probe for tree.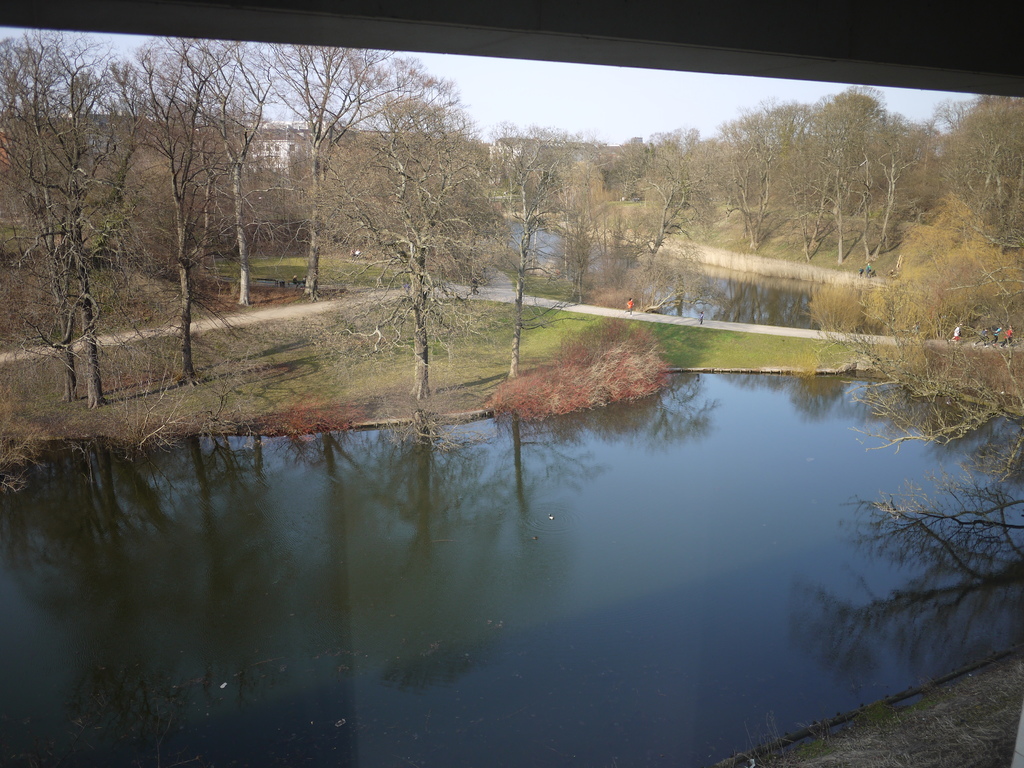
Probe result: bbox(480, 130, 586, 389).
